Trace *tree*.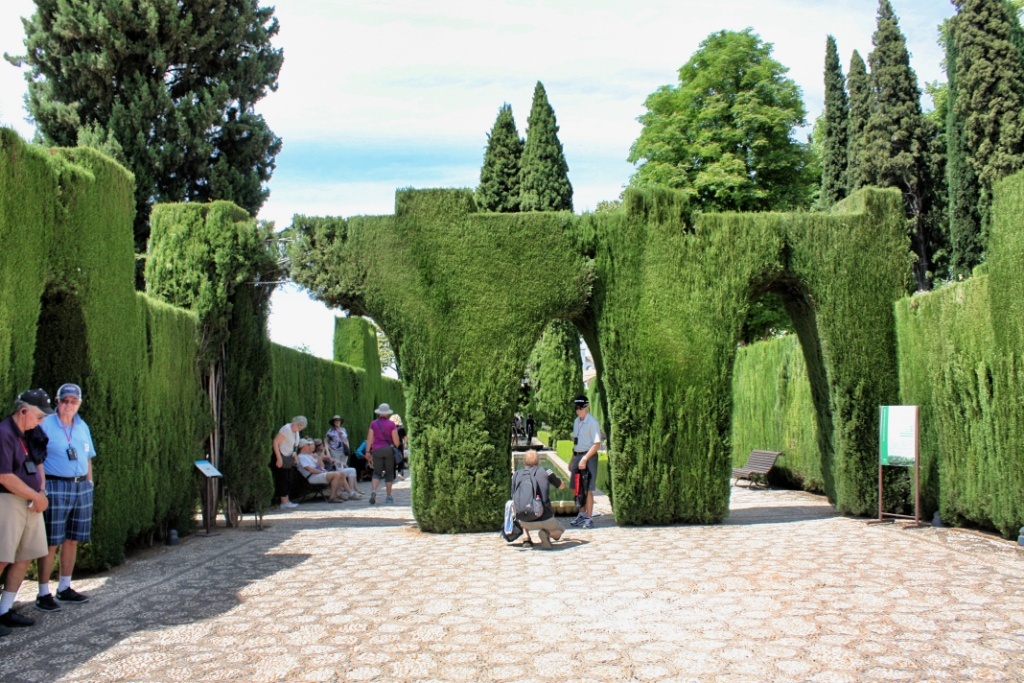
Traced to (x1=344, y1=314, x2=397, y2=378).
